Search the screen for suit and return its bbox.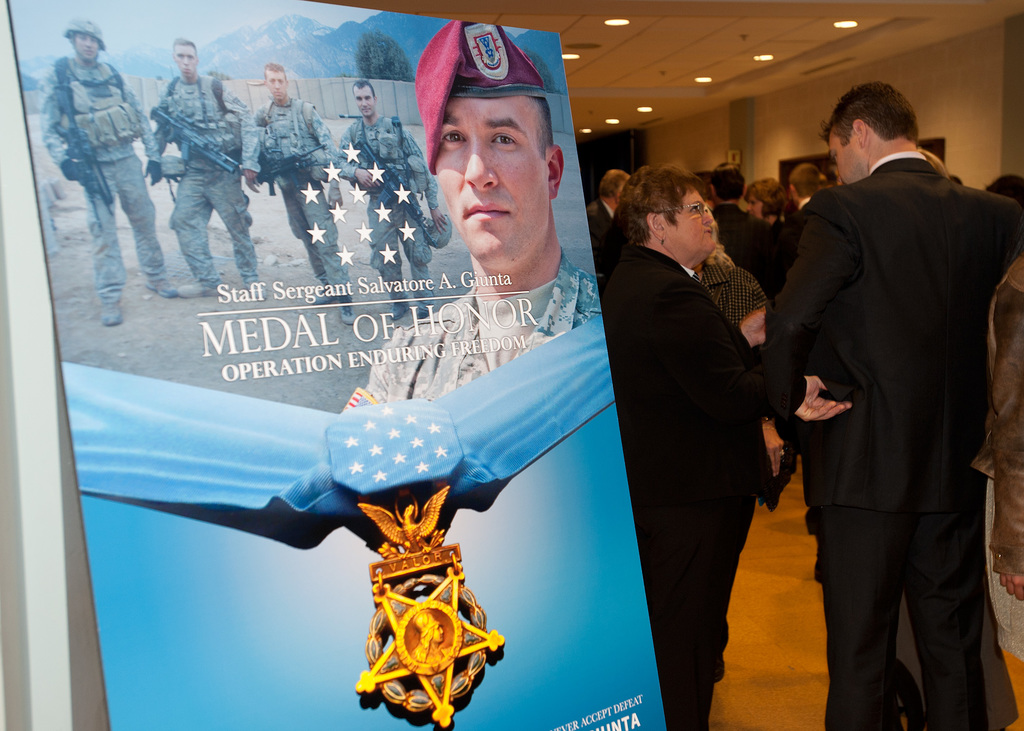
Found: crop(714, 205, 774, 297).
